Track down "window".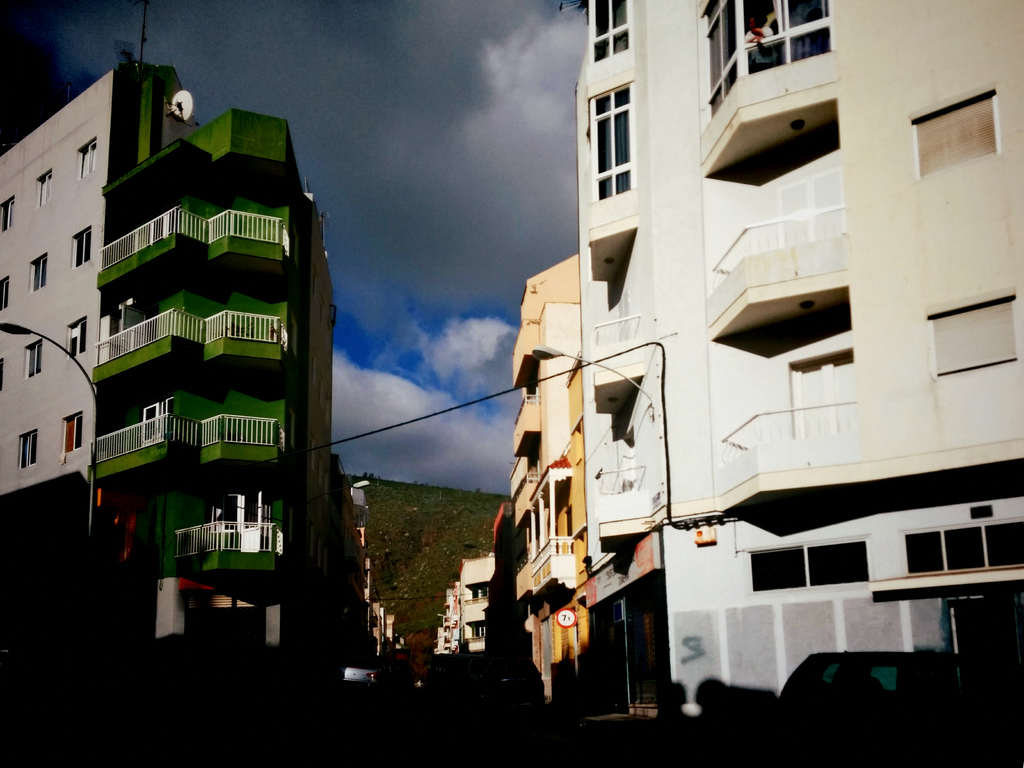
Tracked to 61, 413, 82, 452.
